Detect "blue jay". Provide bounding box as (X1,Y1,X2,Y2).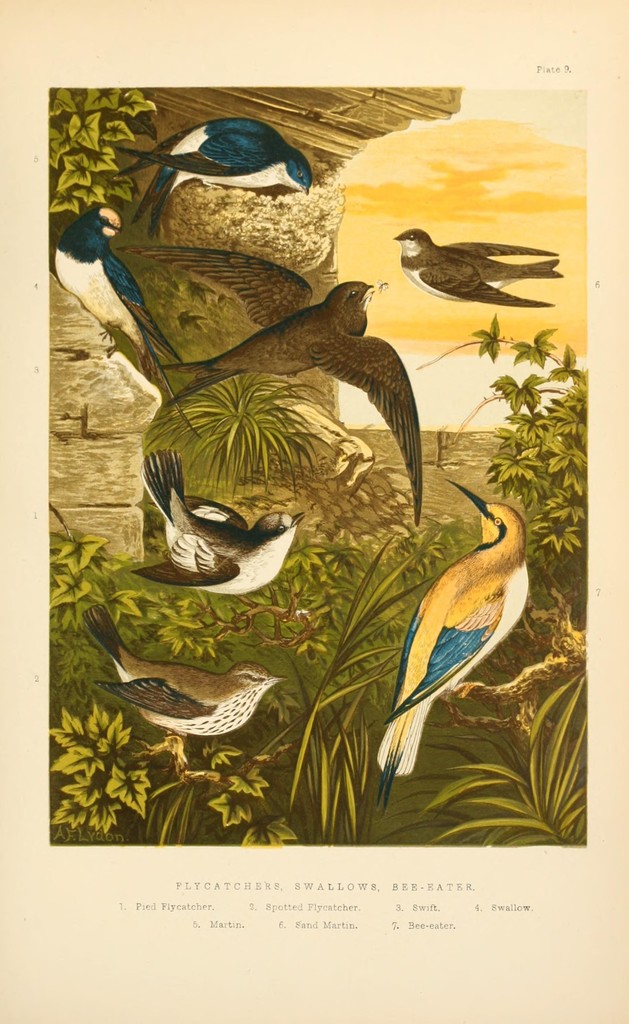
(52,200,205,441).
